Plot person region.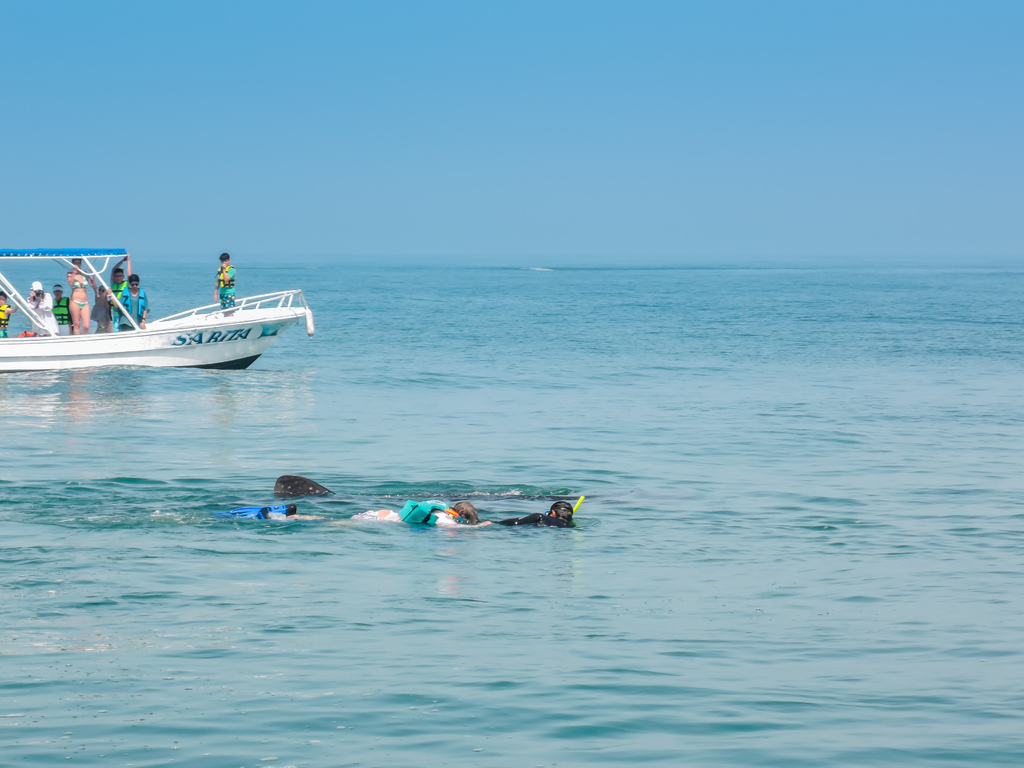
Plotted at select_region(266, 497, 495, 531).
